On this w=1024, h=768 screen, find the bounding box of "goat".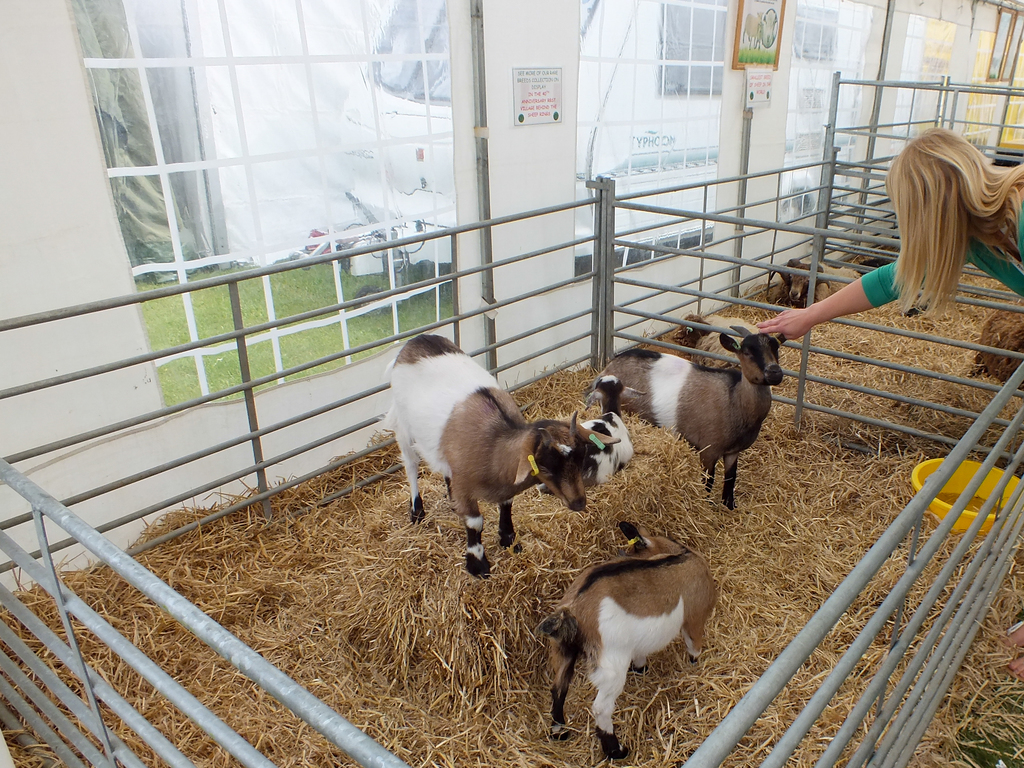
Bounding box: <box>532,520,721,761</box>.
